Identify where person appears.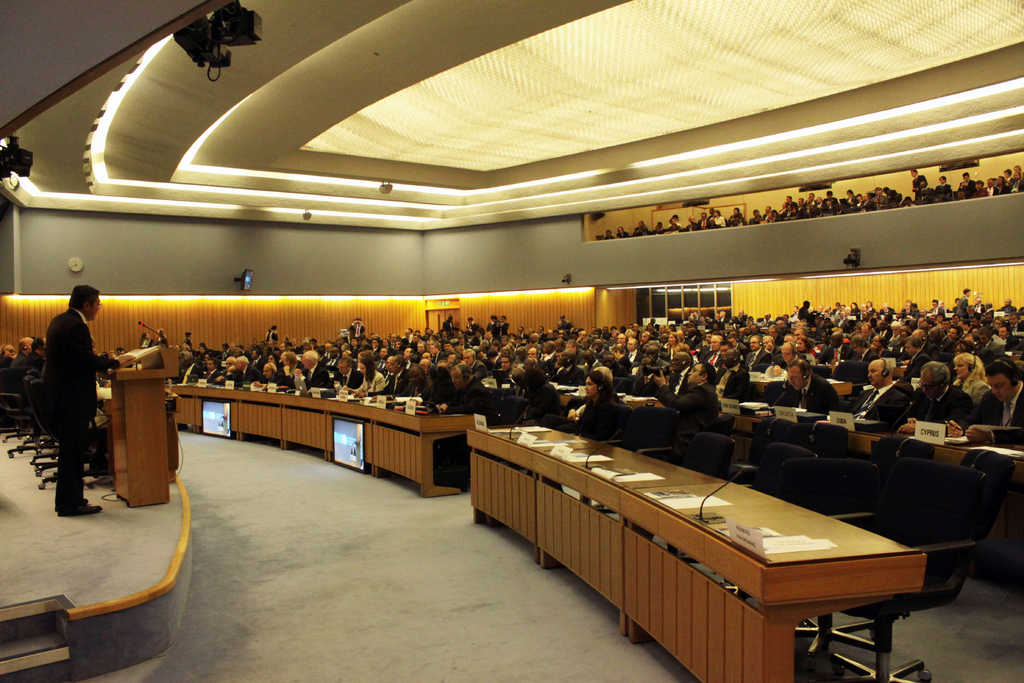
Appears at <bbox>343, 359, 383, 396</bbox>.
